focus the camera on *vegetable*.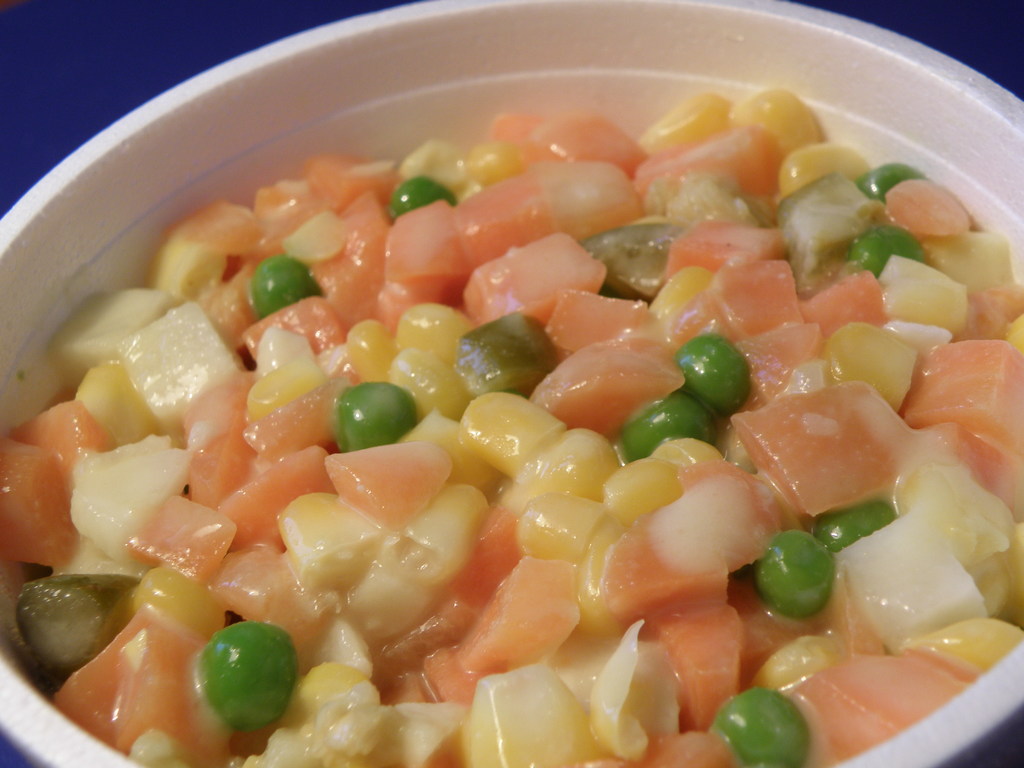
Focus region: detection(816, 508, 895, 556).
